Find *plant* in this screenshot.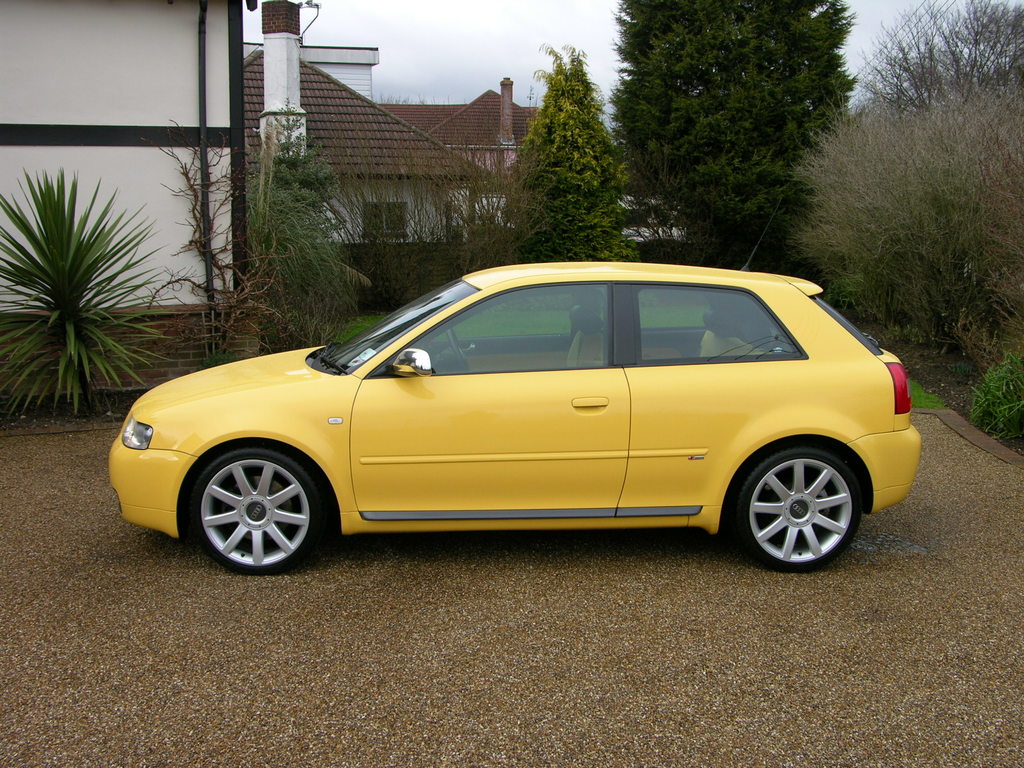
The bounding box for *plant* is left=1, top=164, right=173, bottom=427.
